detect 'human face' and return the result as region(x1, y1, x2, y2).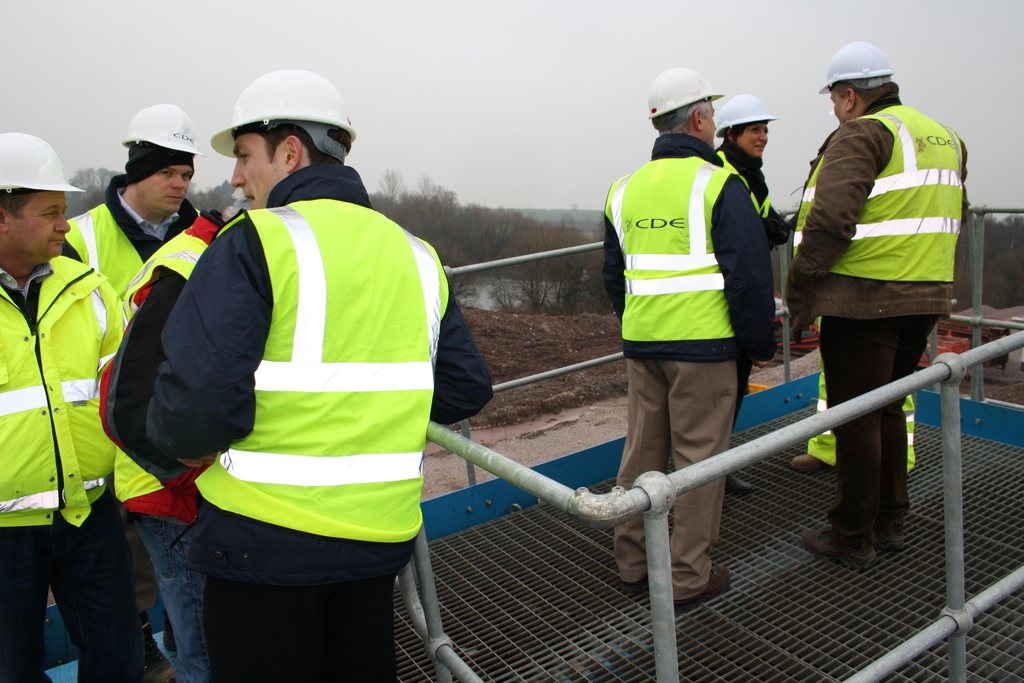
region(6, 190, 70, 257).
